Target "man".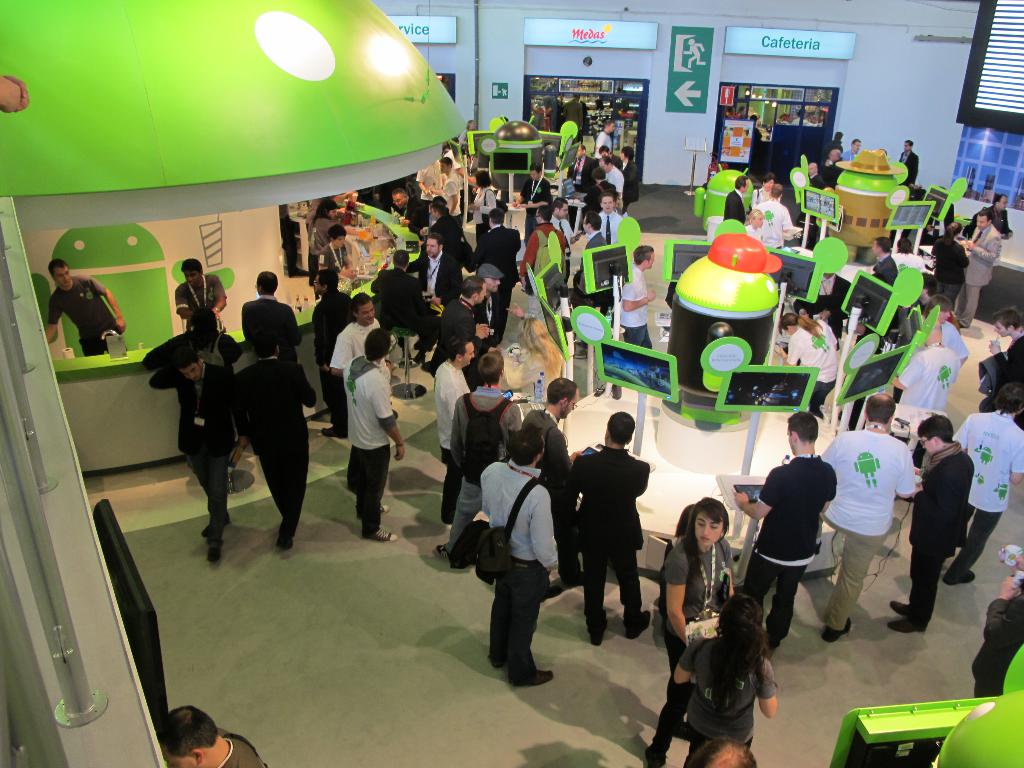
Target region: left=309, top=267, right=354, bottom=436.
